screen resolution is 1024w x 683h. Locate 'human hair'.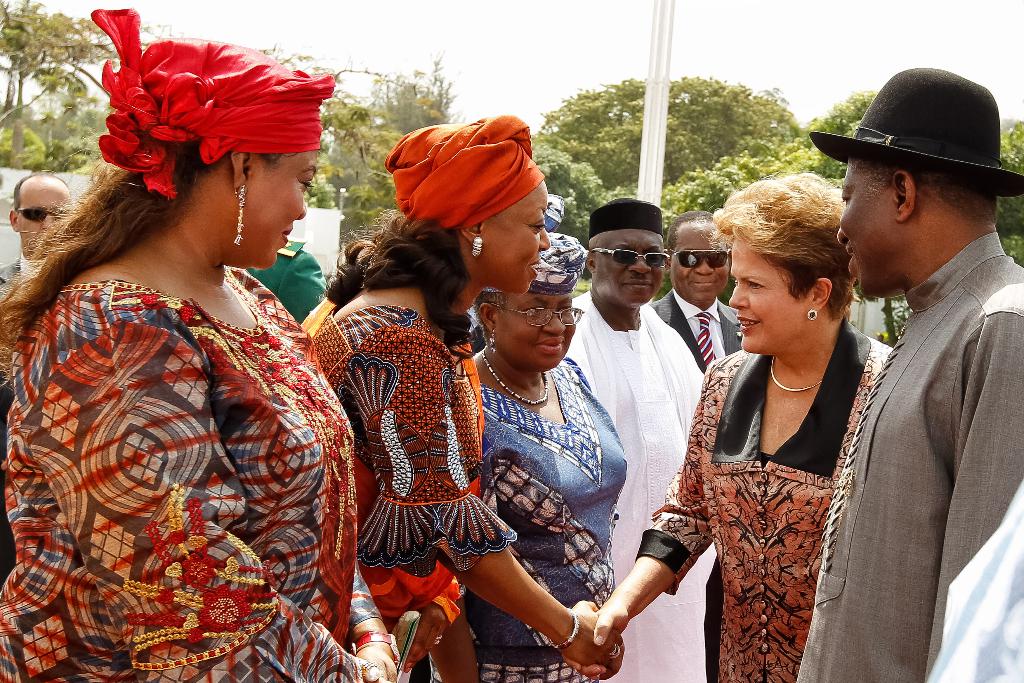
l=471, t=290, r=509, b=322.
